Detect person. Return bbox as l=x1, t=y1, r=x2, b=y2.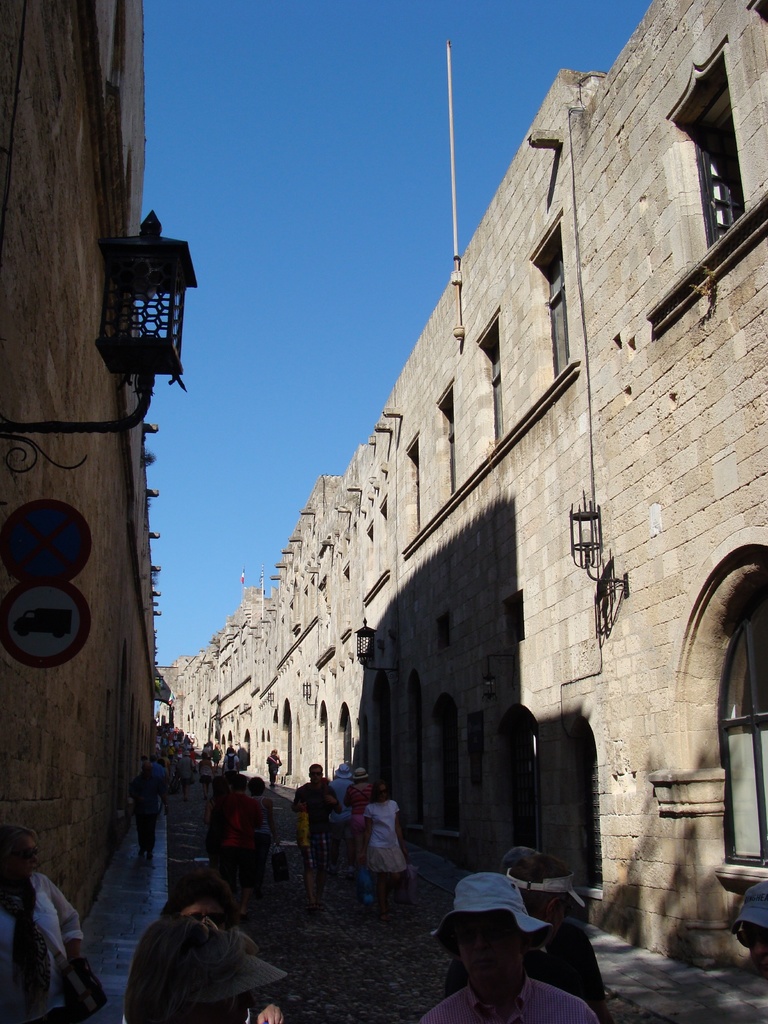
l=438, t=853, r=572, b=1022.
